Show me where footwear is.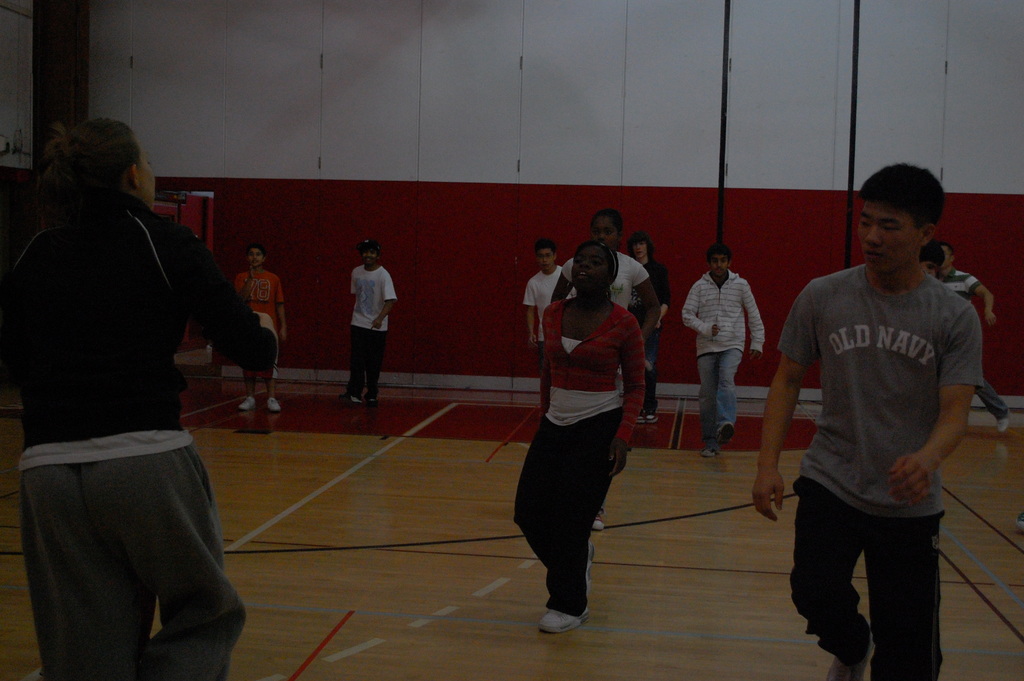
footwear is at (x1=637, y1=407, x2=660, y2=424).
